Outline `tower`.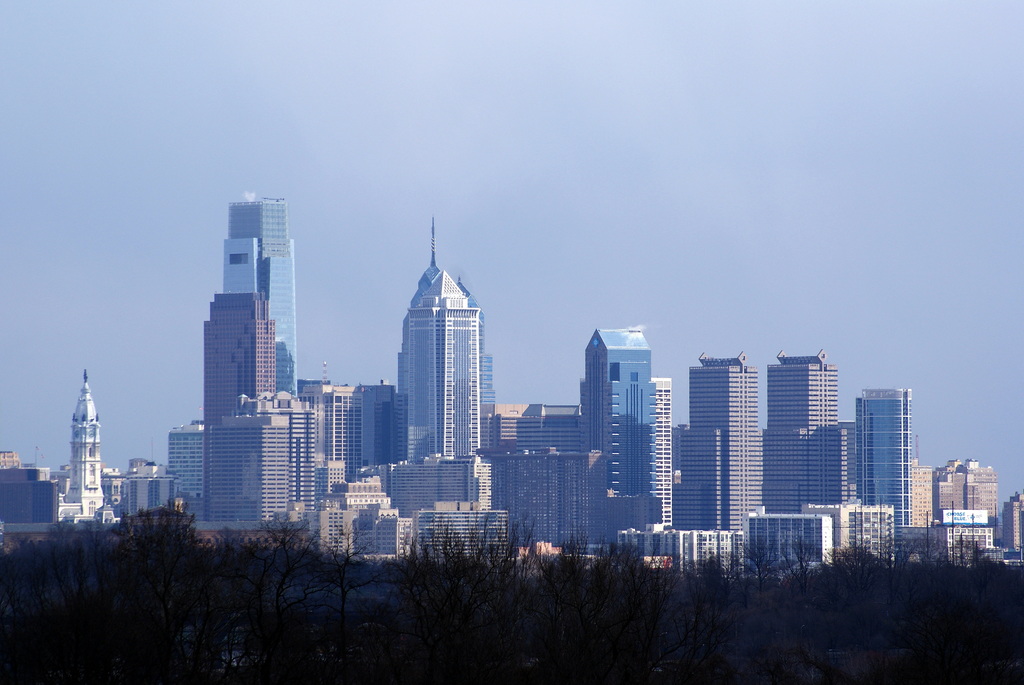
Outline: [x1=652, y1=379, x2=673, y2=537].
